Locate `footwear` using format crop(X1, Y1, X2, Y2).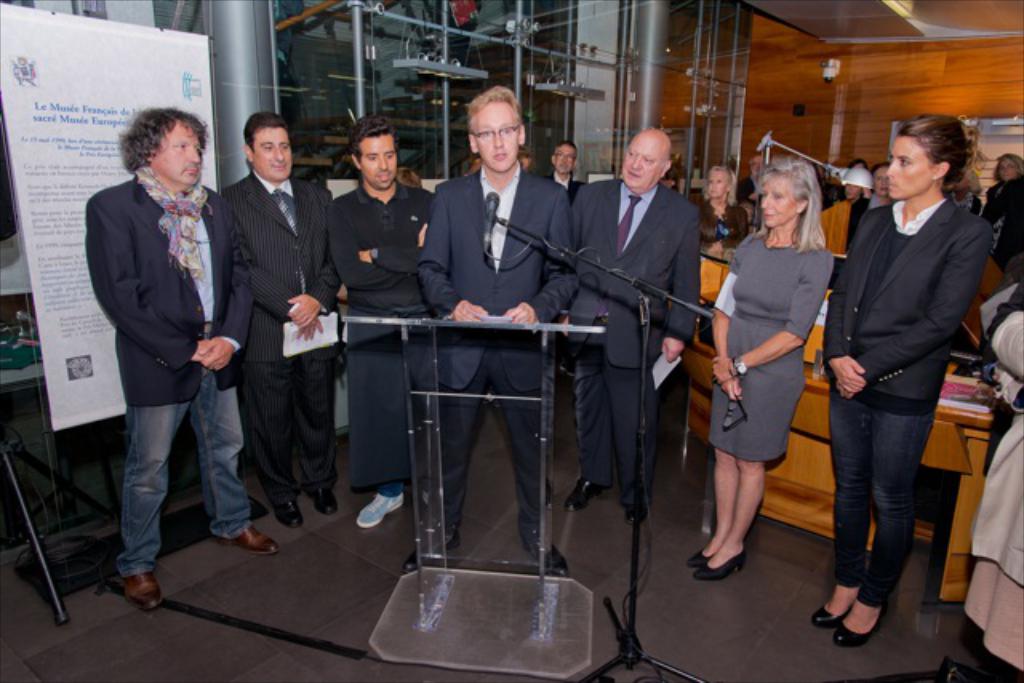
crop(630, 493, 650, 528).
